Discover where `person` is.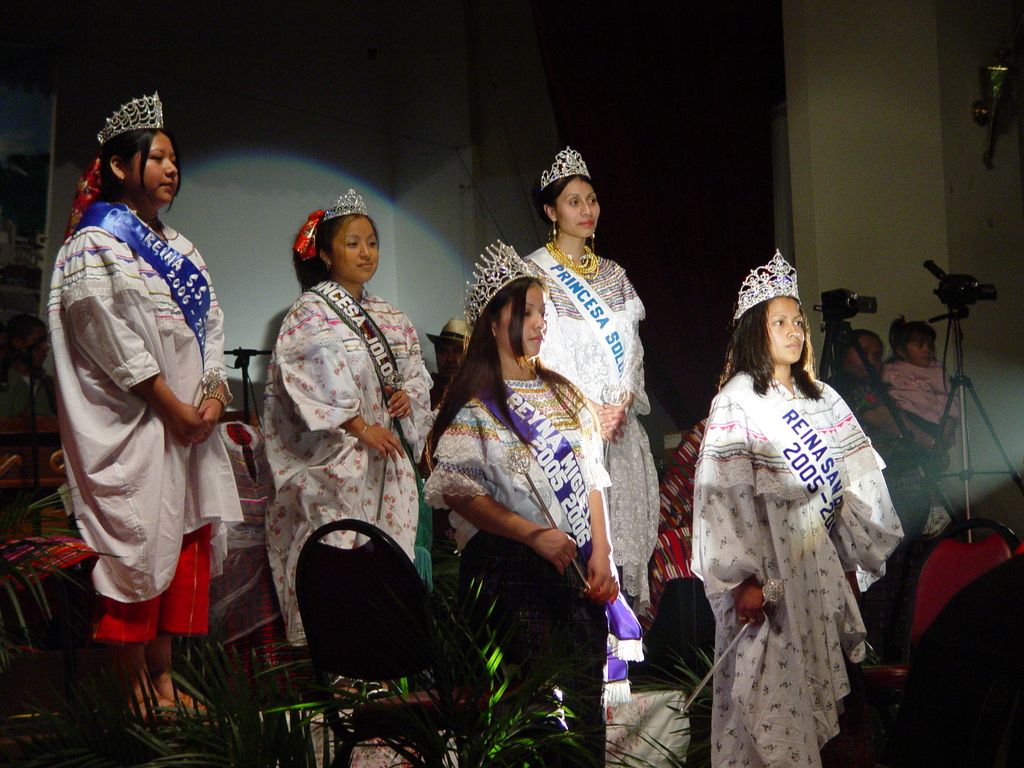
Discovered at box(690, 245, 902, 767).
